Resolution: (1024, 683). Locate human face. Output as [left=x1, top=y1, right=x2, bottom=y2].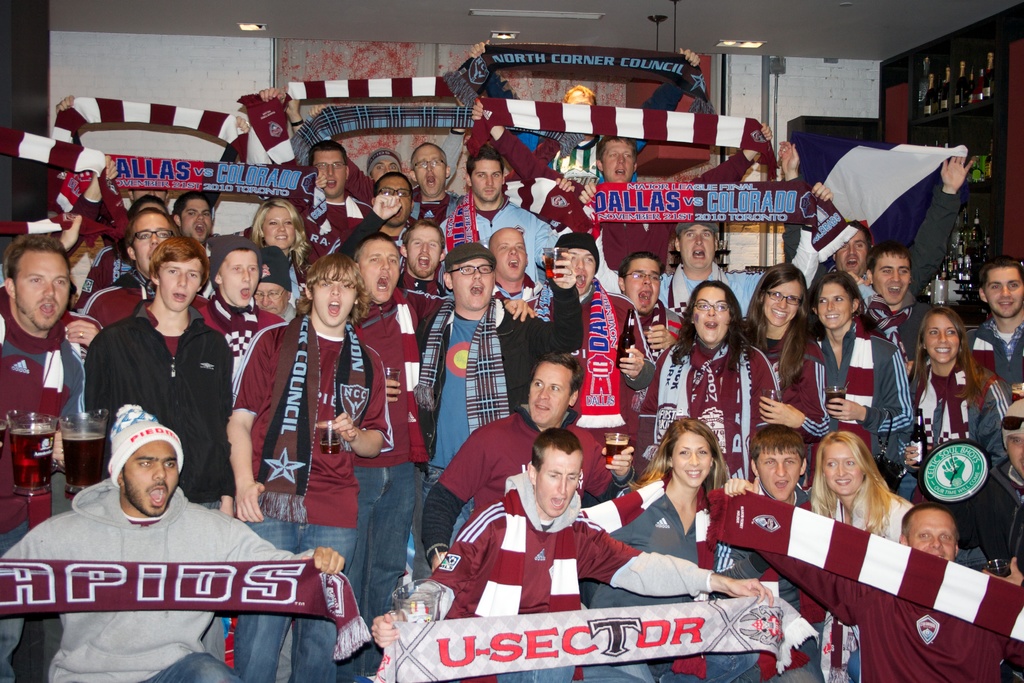
[left=453, top=256, right=493, bottom=309].
